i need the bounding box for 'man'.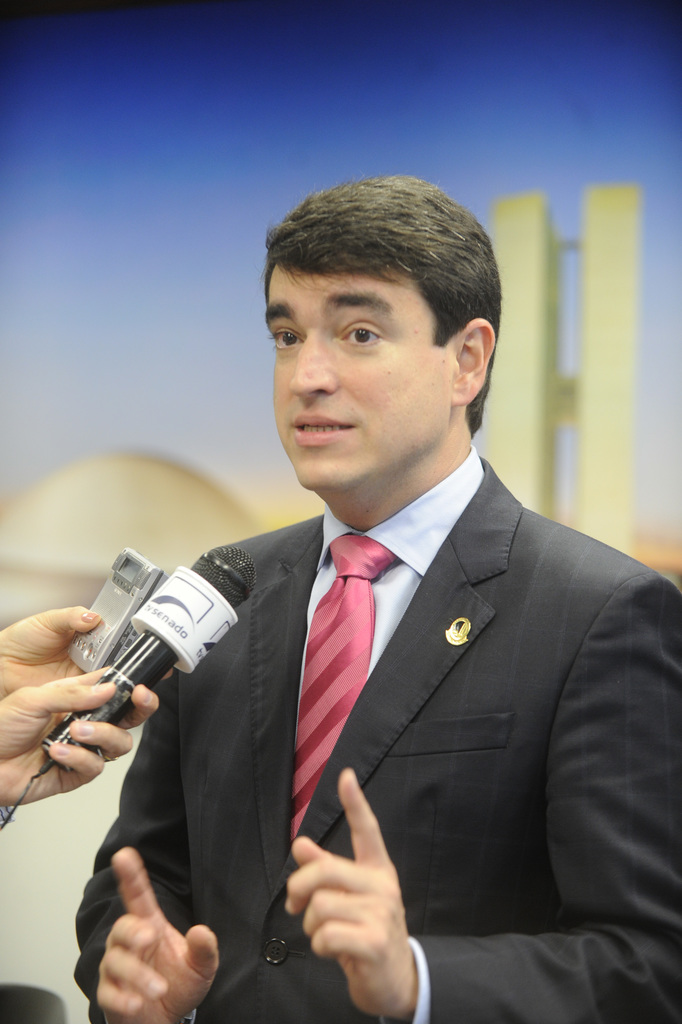
Here it is: <box>58,188,660,1023</box>.
